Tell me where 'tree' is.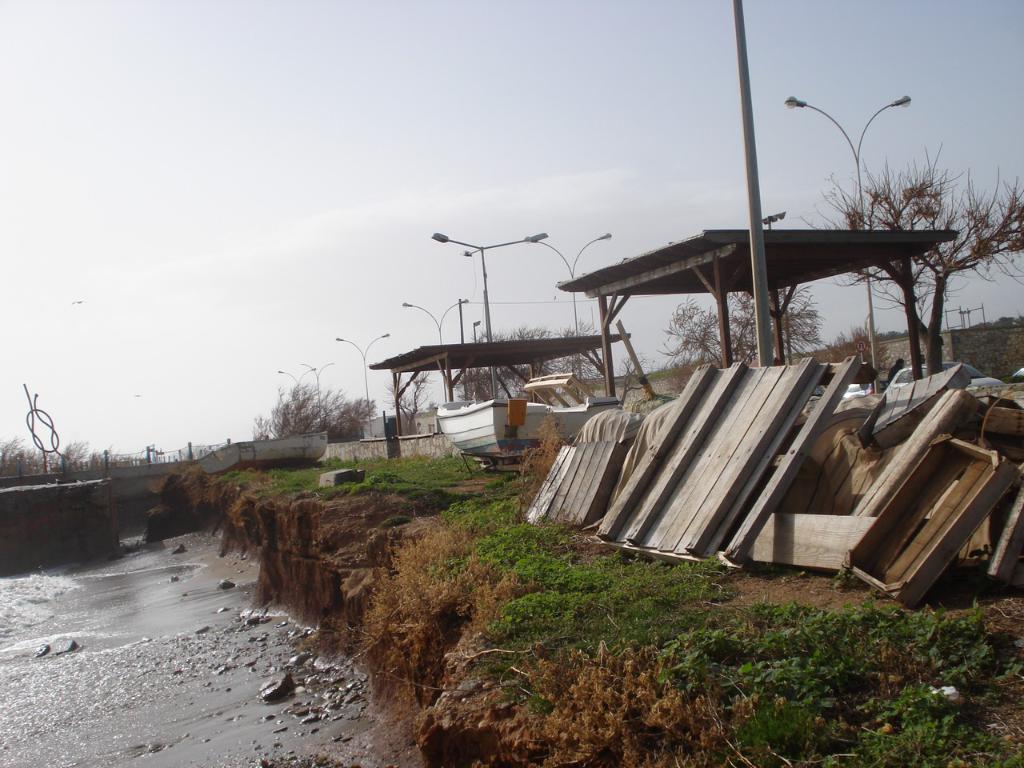
'tree' is at <bbox>250, 382, 381, 442</bbox>.
